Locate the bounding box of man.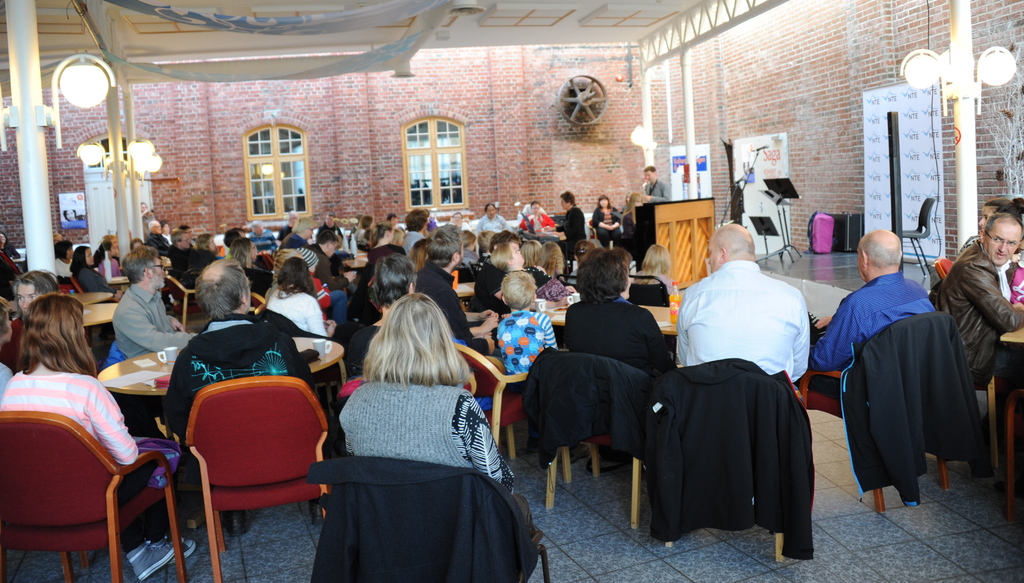
Bounding box: detection(111, 249, 210, 349).
